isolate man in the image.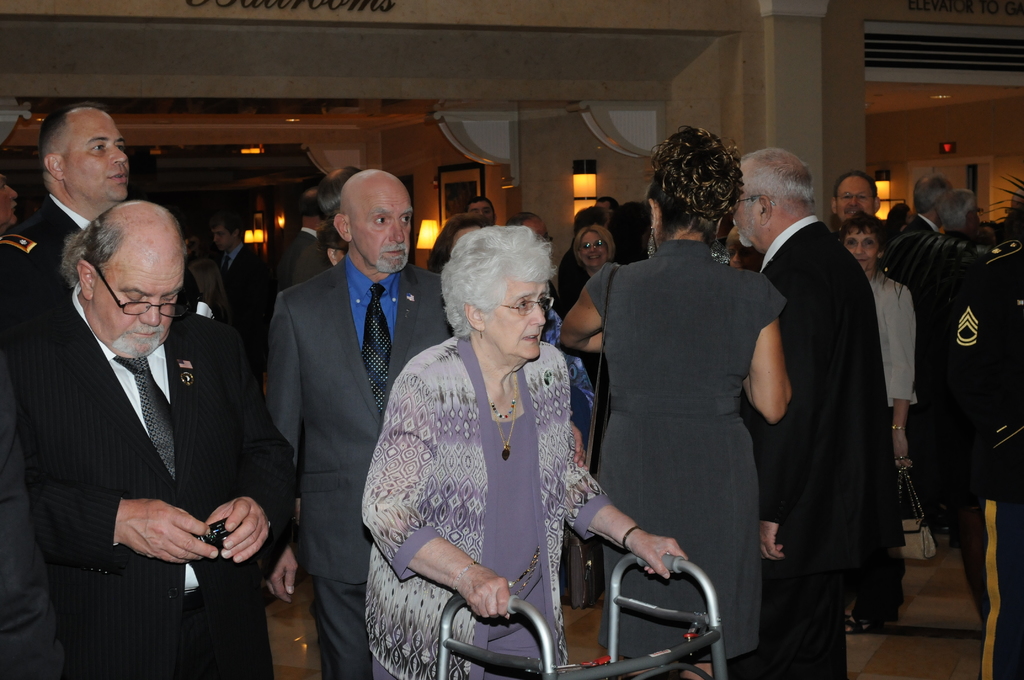
Isolated region: <box>295,163,364,284</box>.
